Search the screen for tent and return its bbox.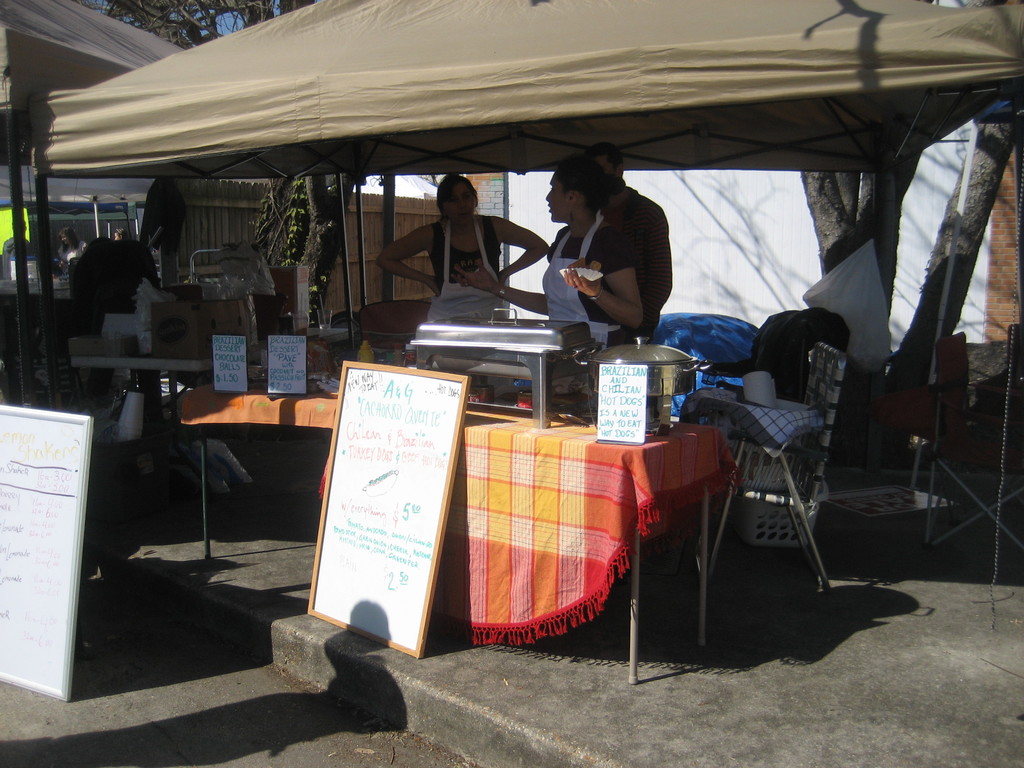
Found: x1=54, y1=3, x2=970, y2=654.
